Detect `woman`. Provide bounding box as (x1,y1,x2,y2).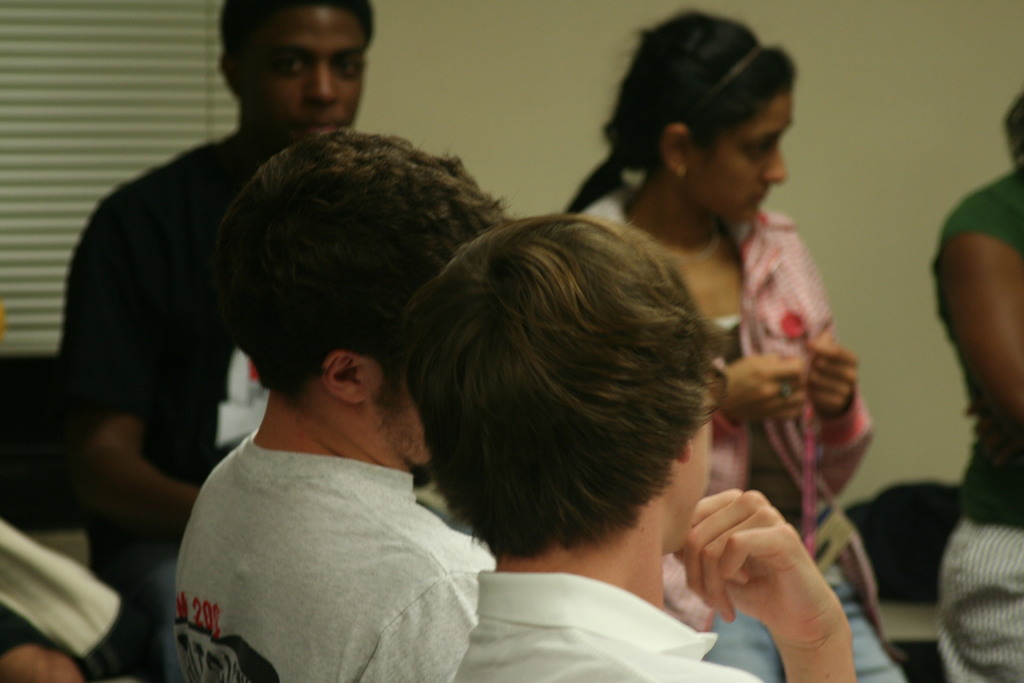
(929,94,1023,682).
